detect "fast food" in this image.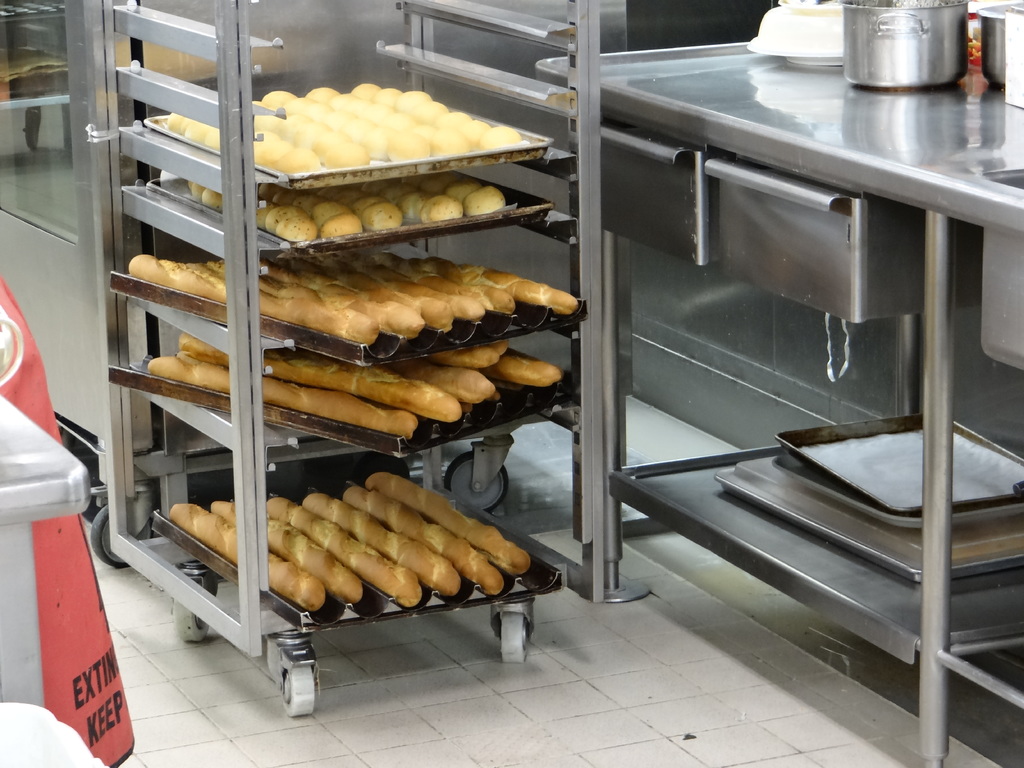
Detection: 404, 364, 499, 410.
